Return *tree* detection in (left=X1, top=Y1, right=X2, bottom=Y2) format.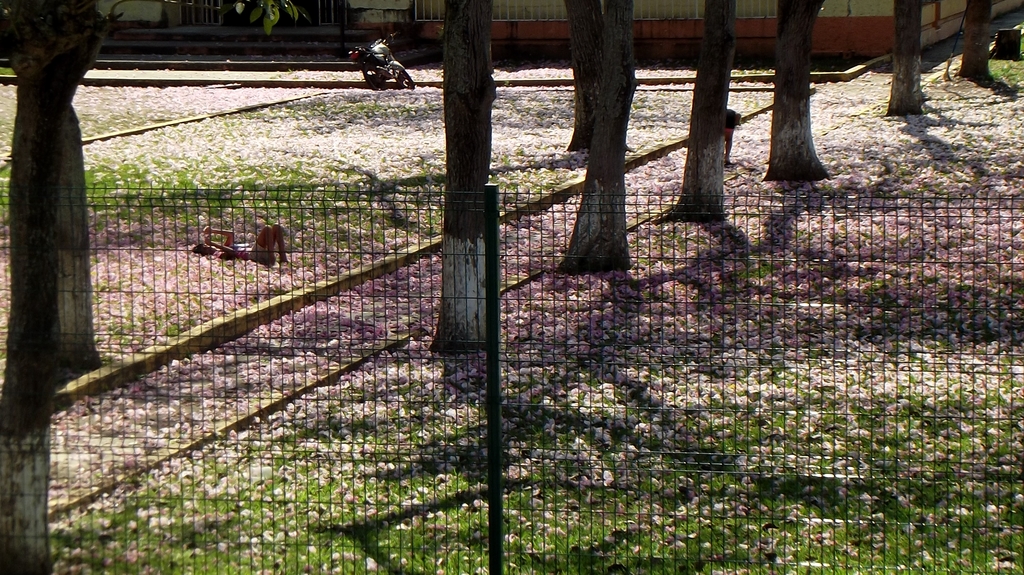
(left=0, top=3, right=116, bottom=574).
